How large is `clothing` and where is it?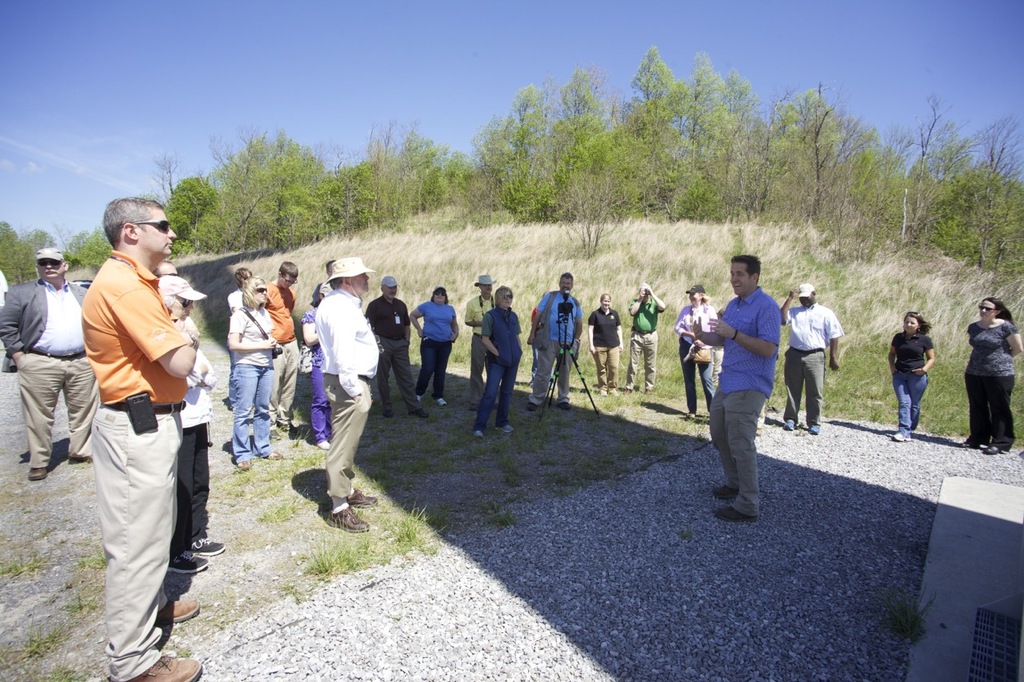
Bounding box: x1=417 y1=297 x2=452 y2=398.
